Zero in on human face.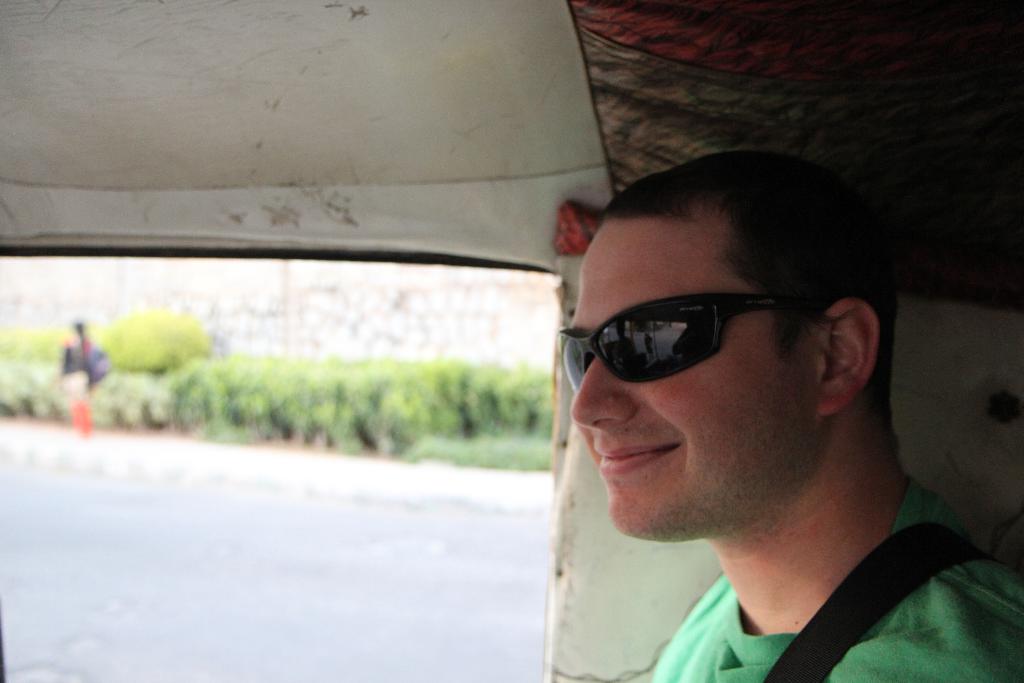
Zeroed in: bbox=[570, 219, 817, 529].
